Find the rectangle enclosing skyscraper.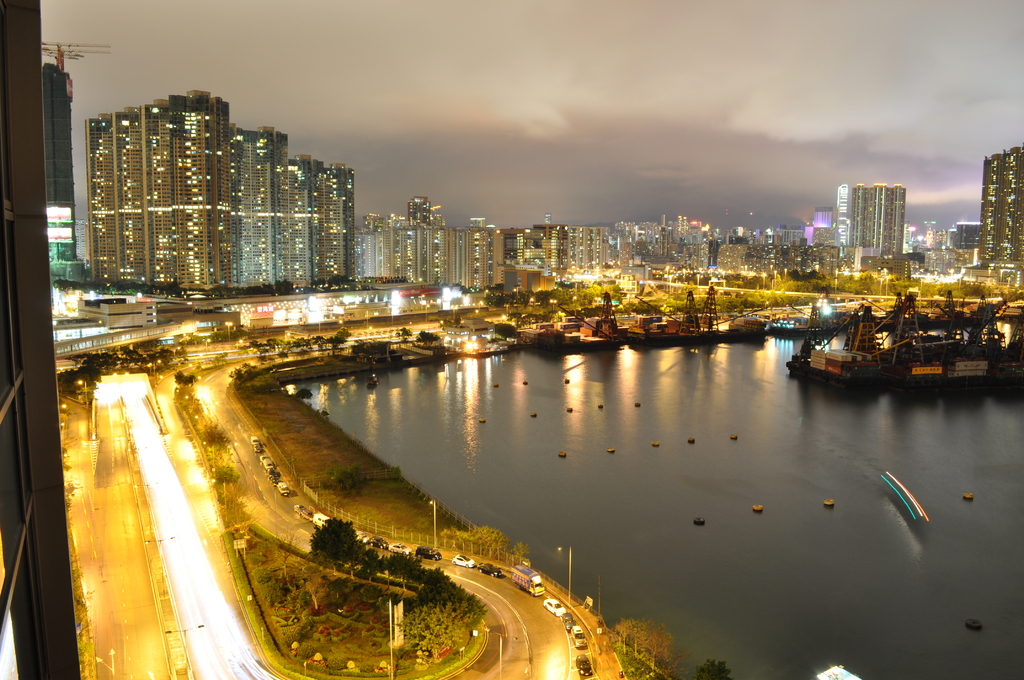
831 181 914 269.
